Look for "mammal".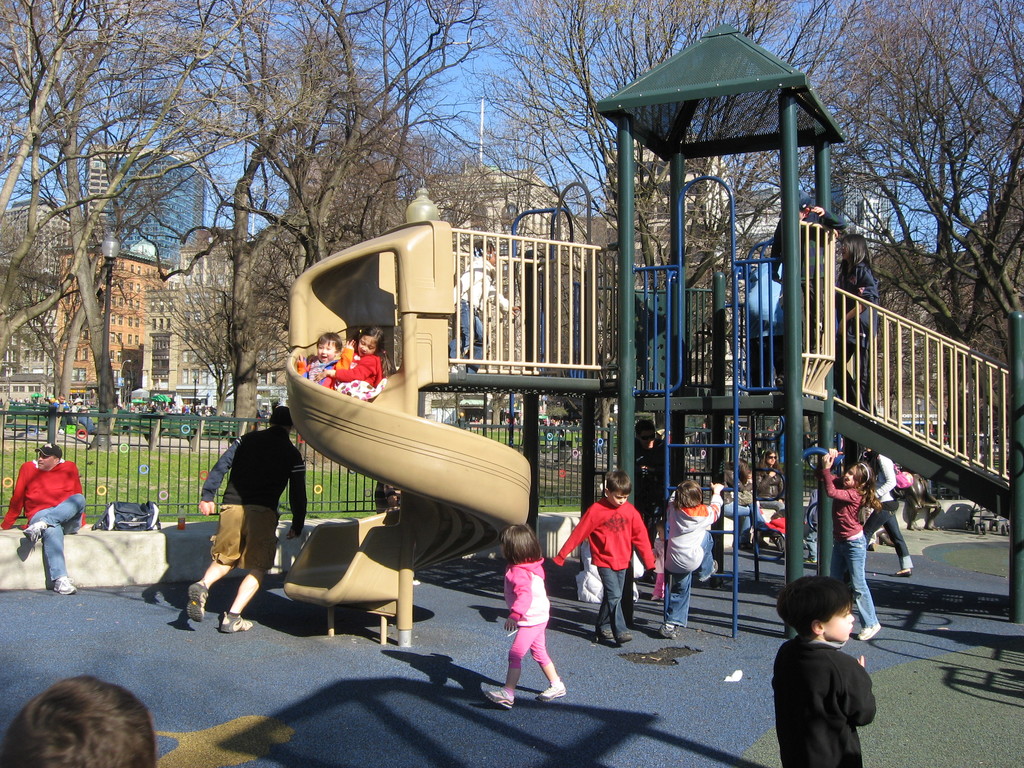
Found: 753 450 786 518.
